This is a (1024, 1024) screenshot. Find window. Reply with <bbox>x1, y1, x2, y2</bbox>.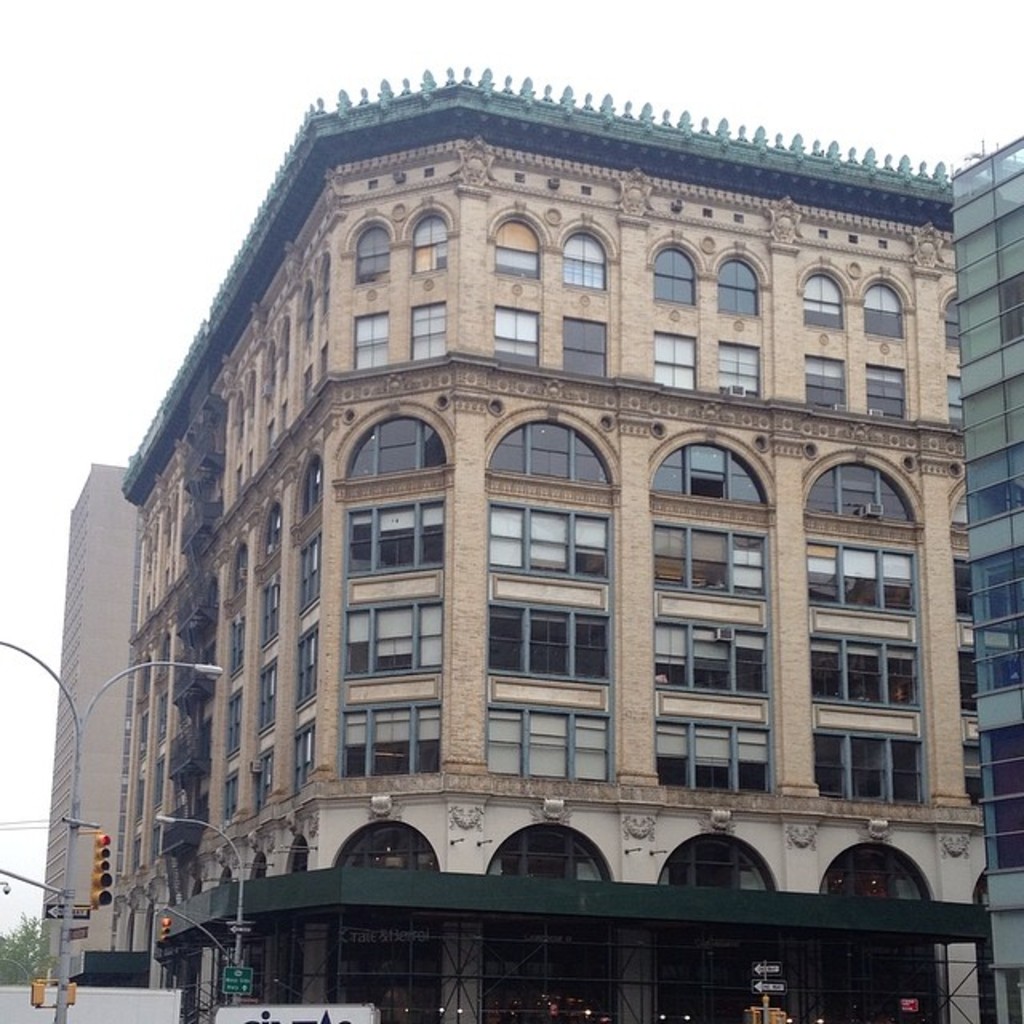
<bbox>565, 229, 608, 286</bbox>.
